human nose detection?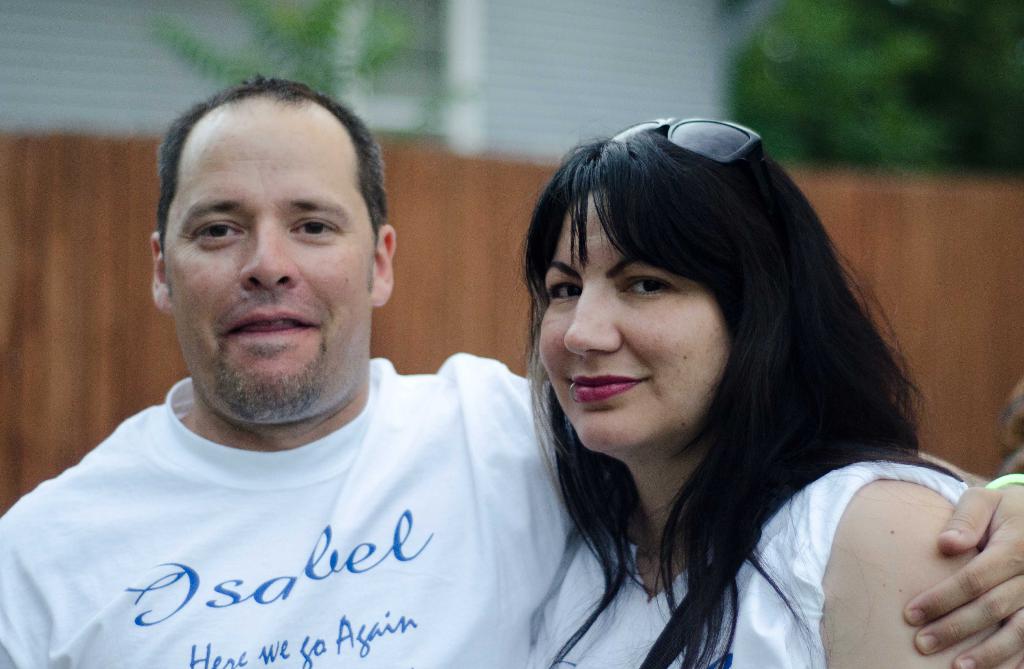
239/219/300/293
